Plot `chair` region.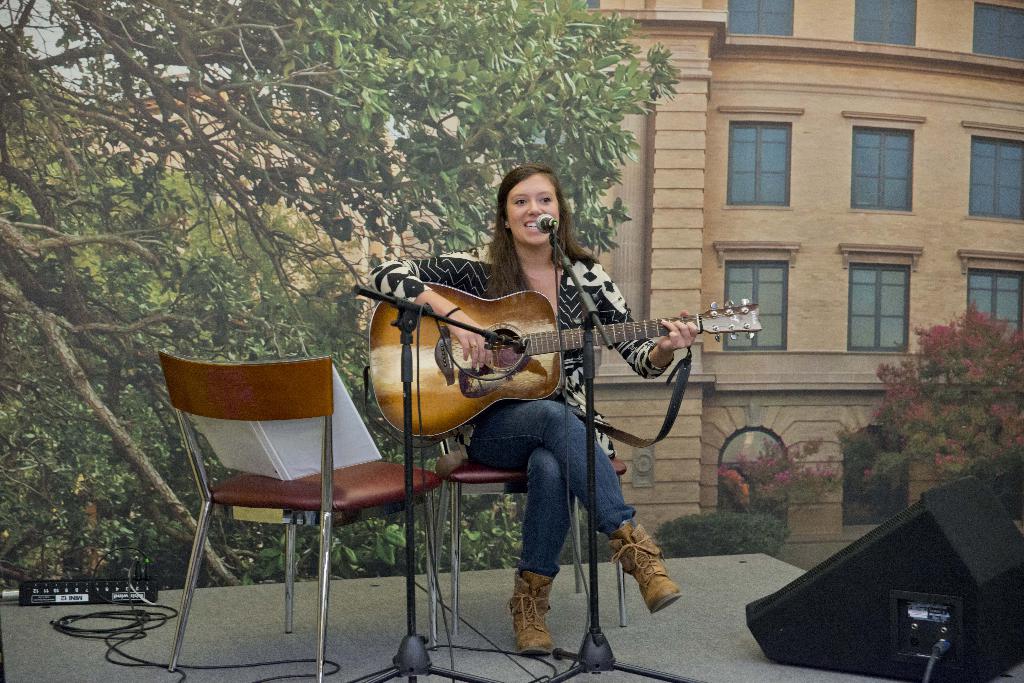
Plotted at pyautogui.locateOnScreen(435, 434, 630, 652).
